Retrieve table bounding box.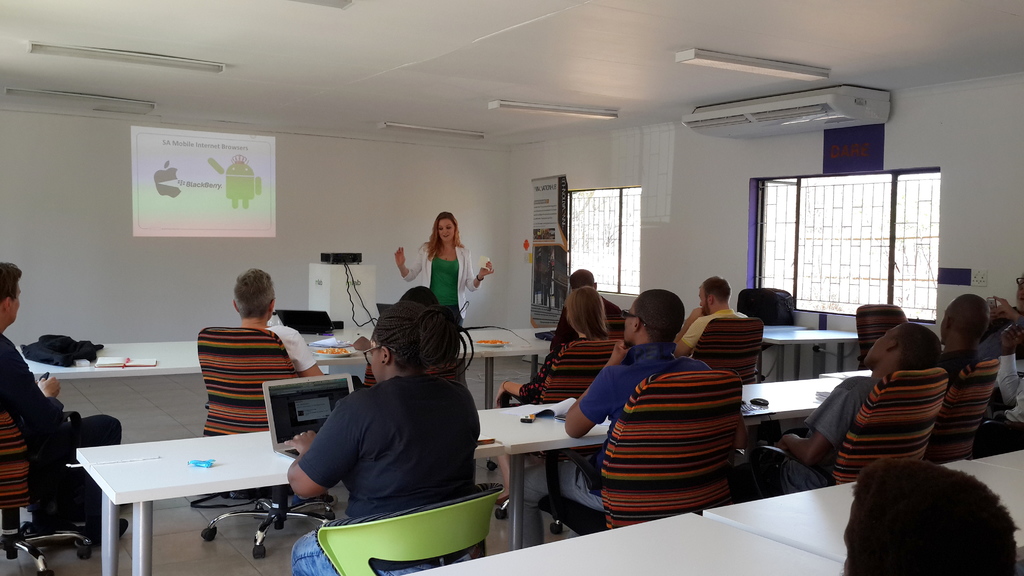
Bounding box: bbox=[292, 320, 536, 419].
